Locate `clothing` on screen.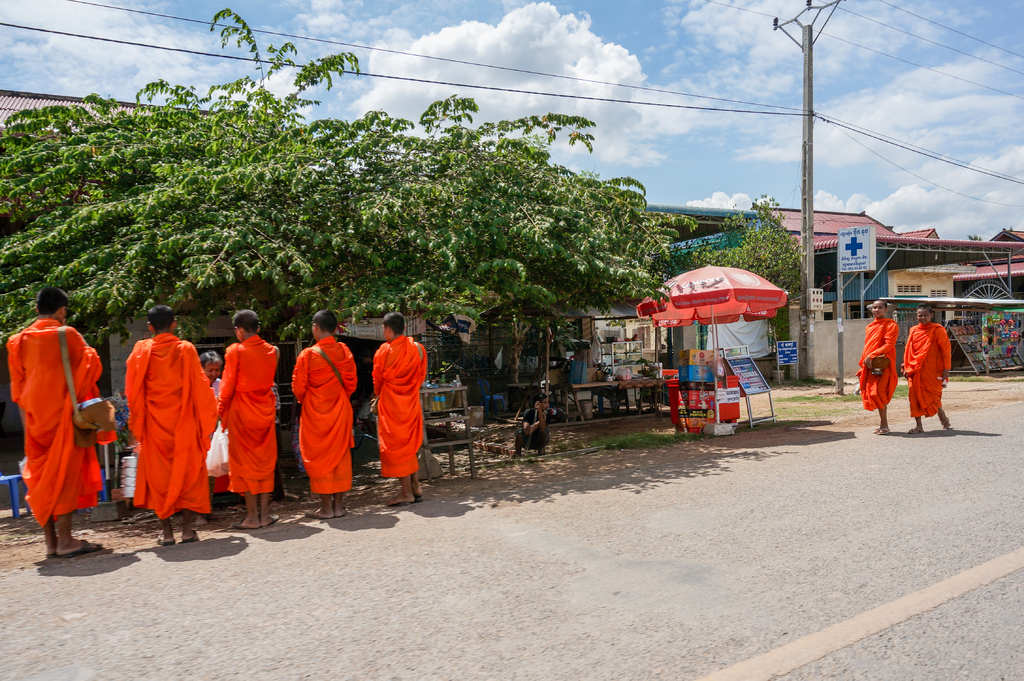
On screen at BBox(856, 318, 902, 414).
